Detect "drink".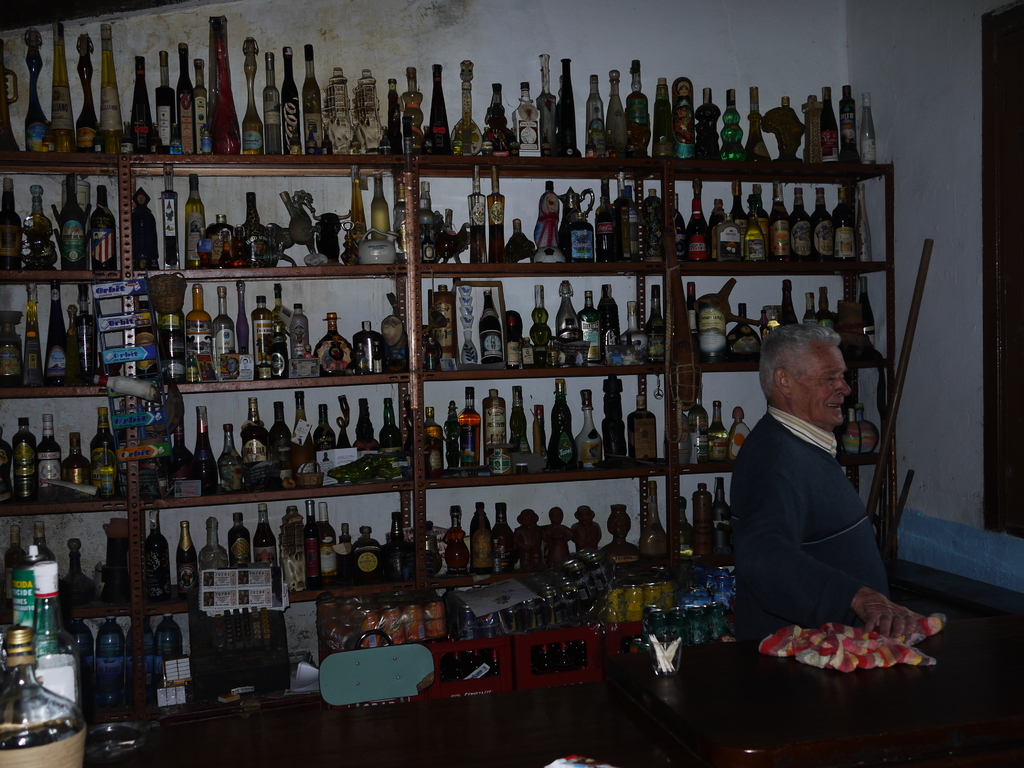
Detected at 336/520/356/575.
